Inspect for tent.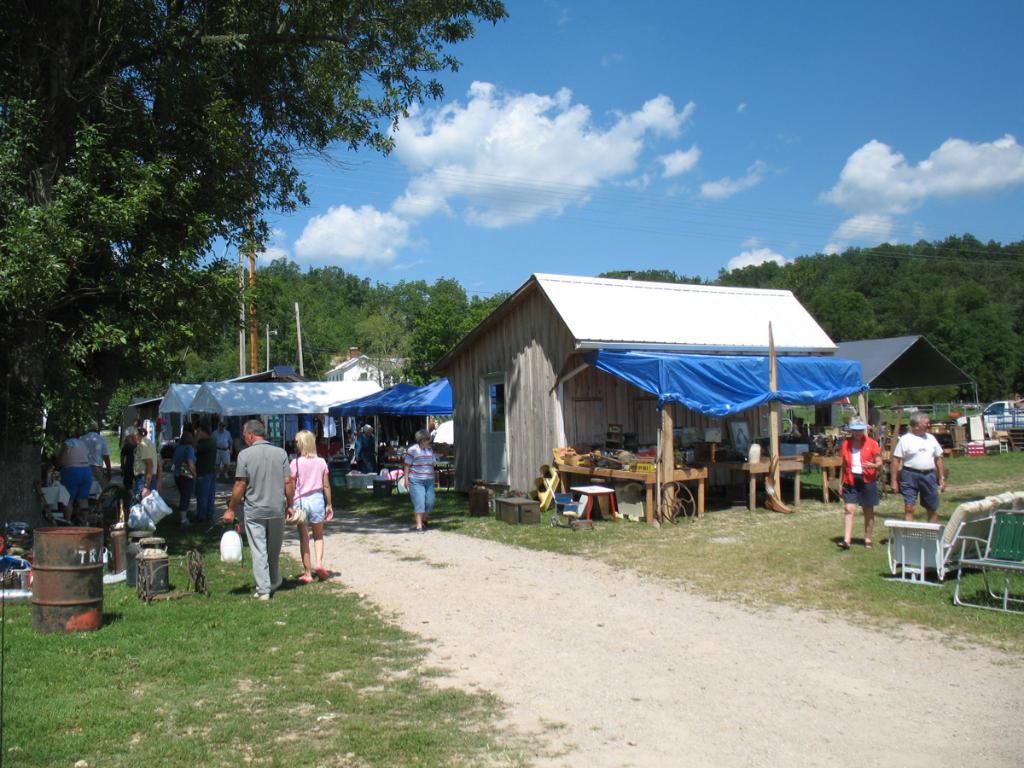
Inspection: (x1=358, y1=372, x2=496, y2=478).
